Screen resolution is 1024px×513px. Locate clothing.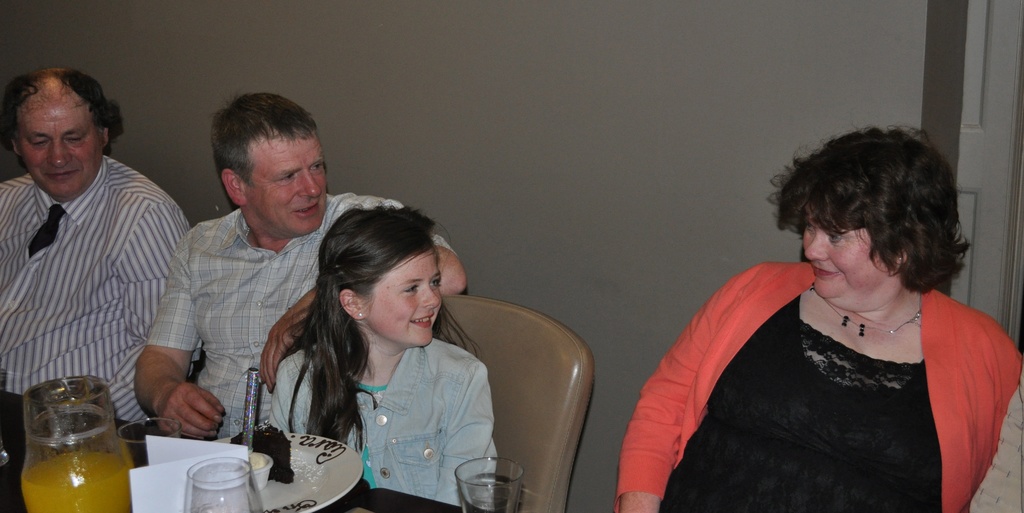
(611, 257, 1023, 512).
